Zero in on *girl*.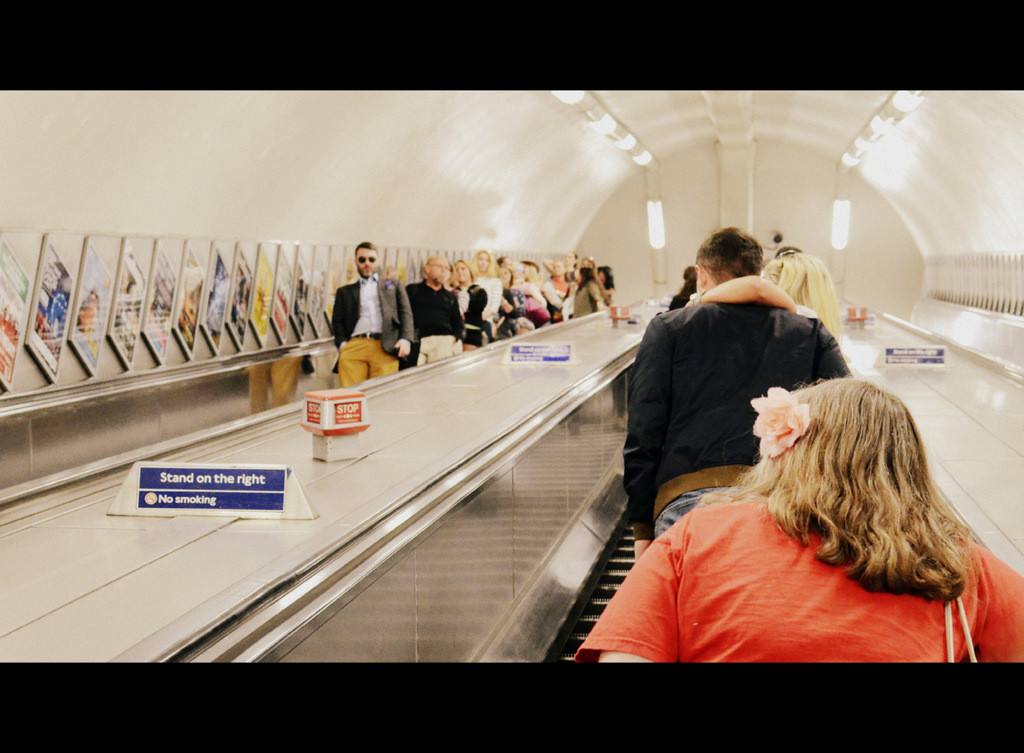
Zeroed in: region(562, 262, 604, 321).
